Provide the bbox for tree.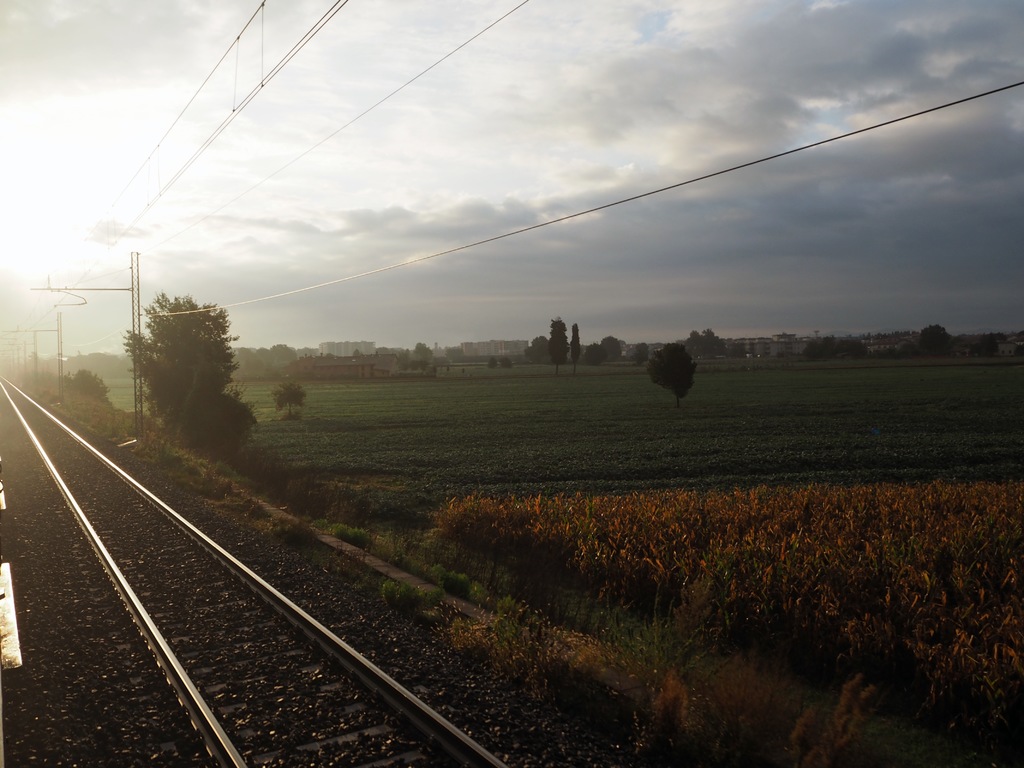
select_region(353, 347, 365, 359).
